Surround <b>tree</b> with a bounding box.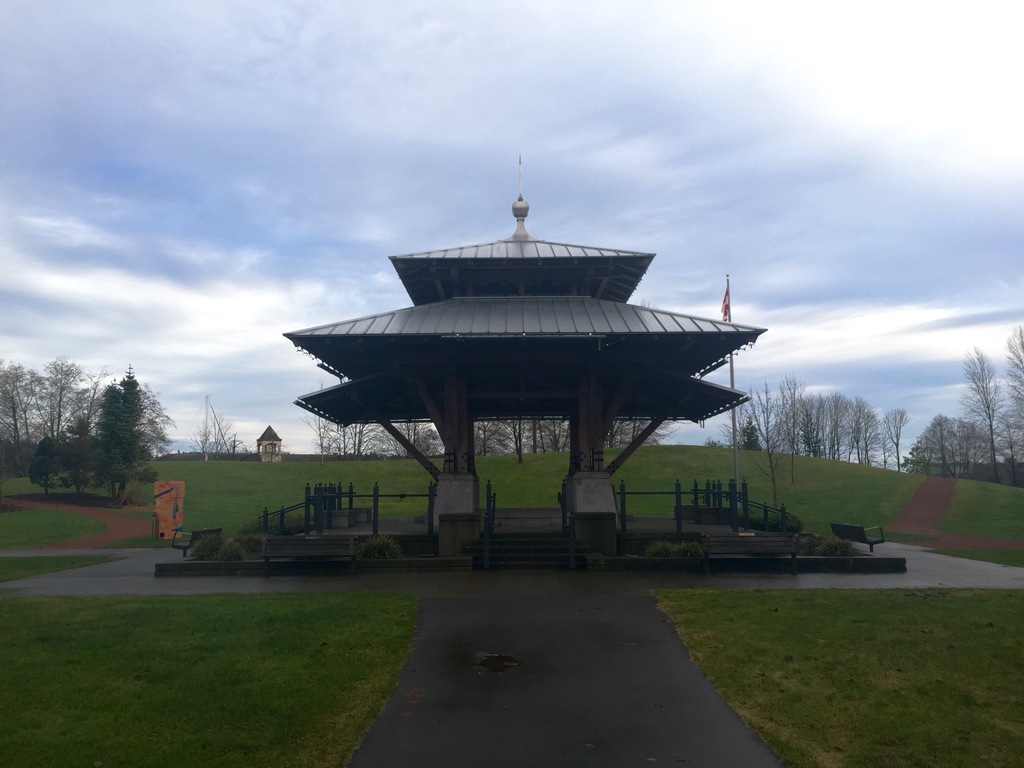
{"left": 788, "top": 376, "right": 794, "bottom": 491}.
